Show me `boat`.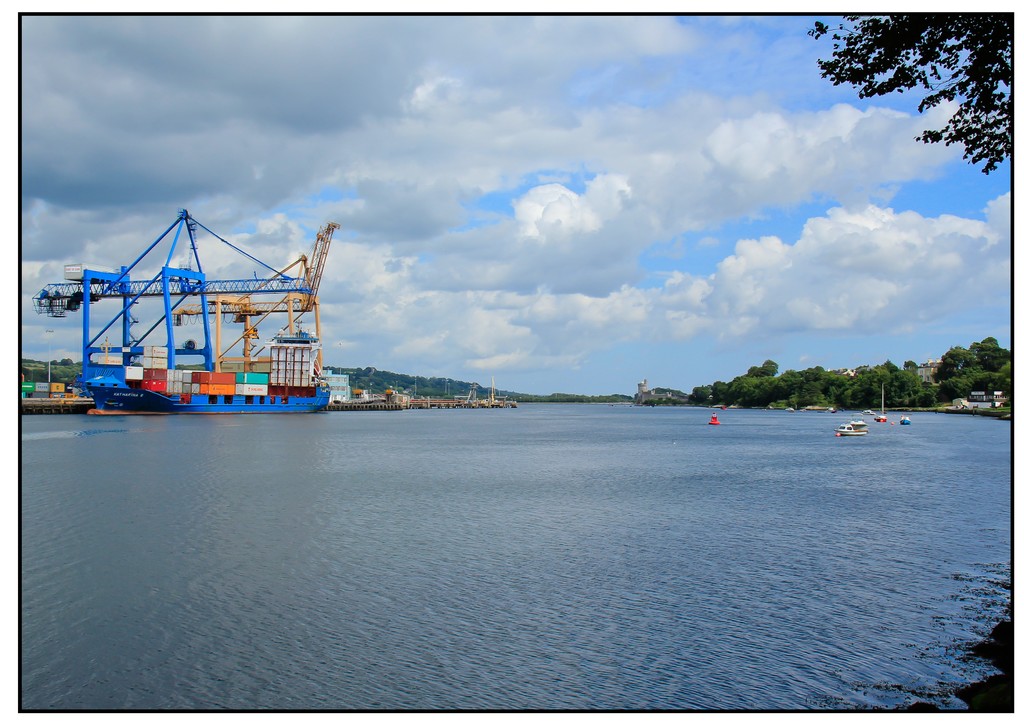
`boat` is here: rect(80, 335, 332, 418).
